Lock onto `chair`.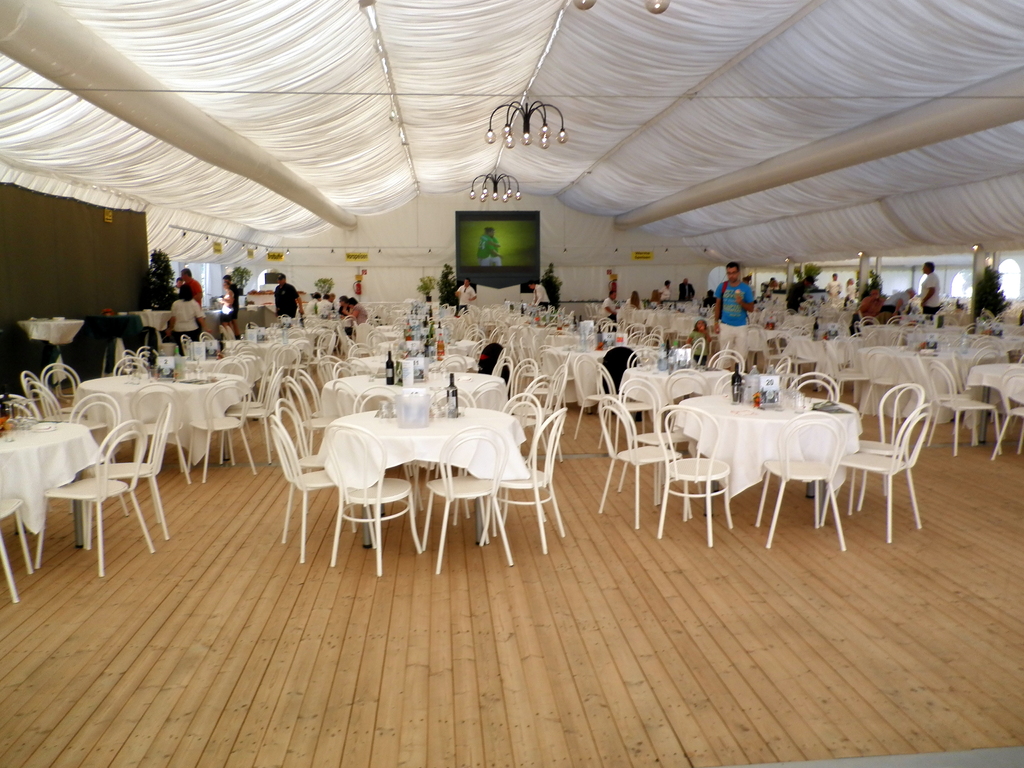
Locked: bbox=(349, 383, 422, 537).
